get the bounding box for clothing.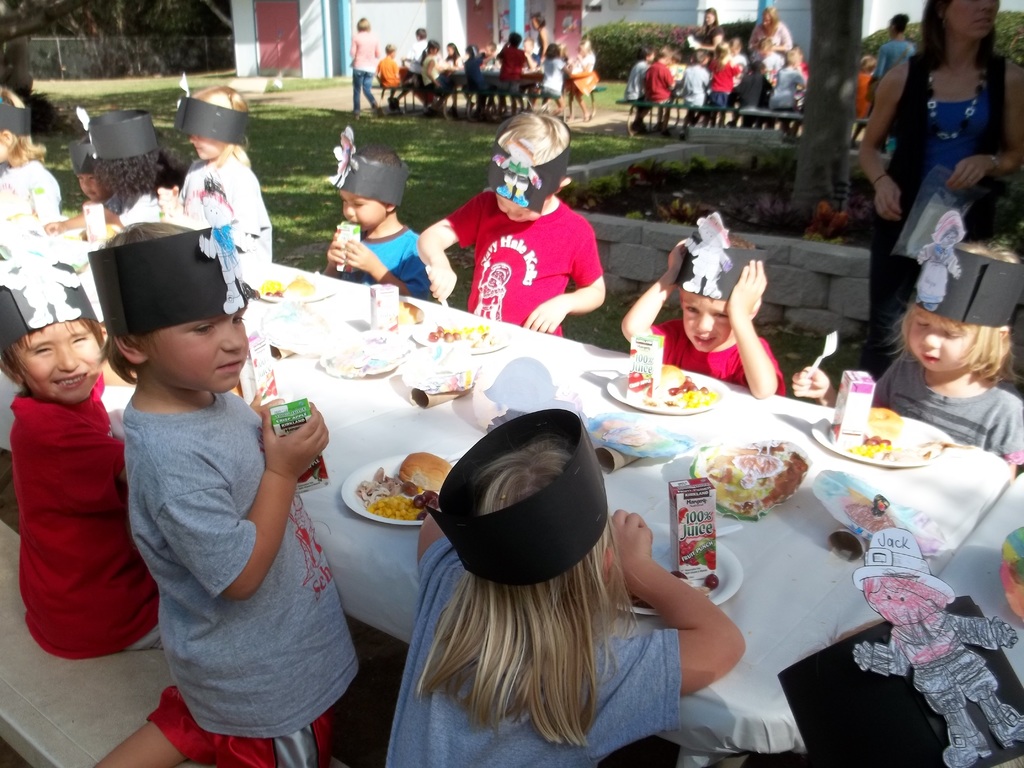
<bbox>172, 145, 274, 265</bbox>.
